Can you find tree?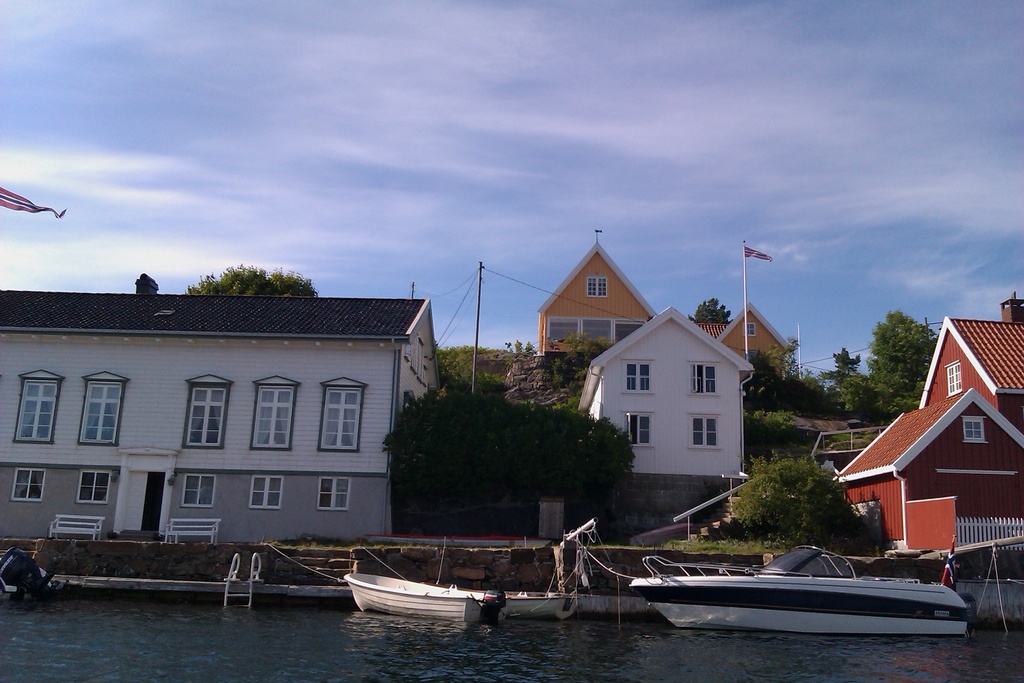
Yes, bounding box: region(428, 342, 479, 382).
